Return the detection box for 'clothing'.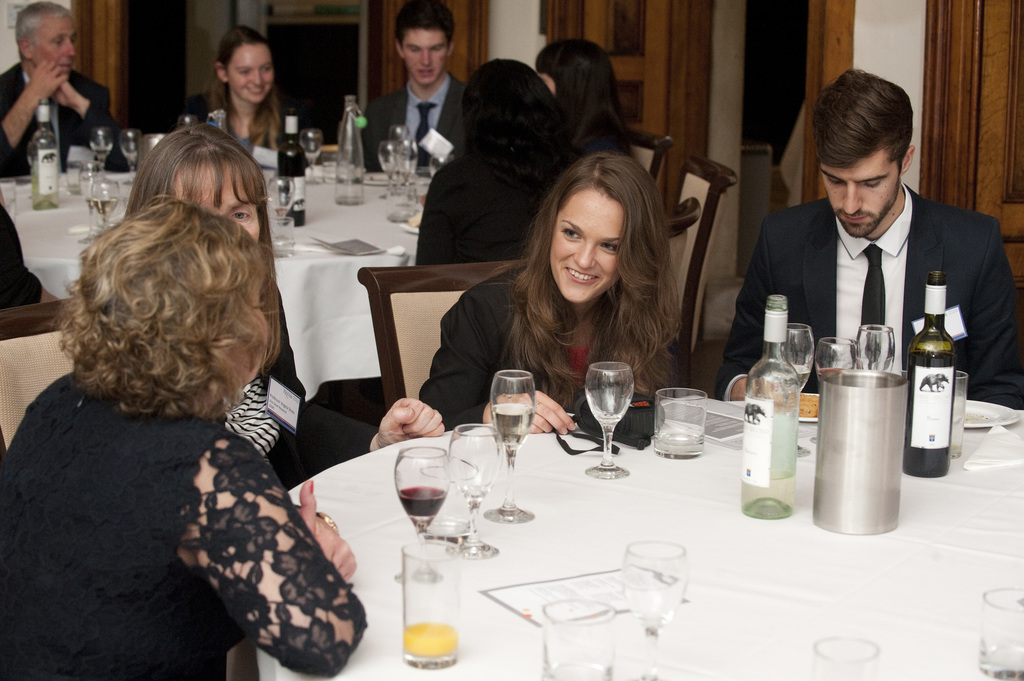
l=0, t=355, r=372, b=675.
